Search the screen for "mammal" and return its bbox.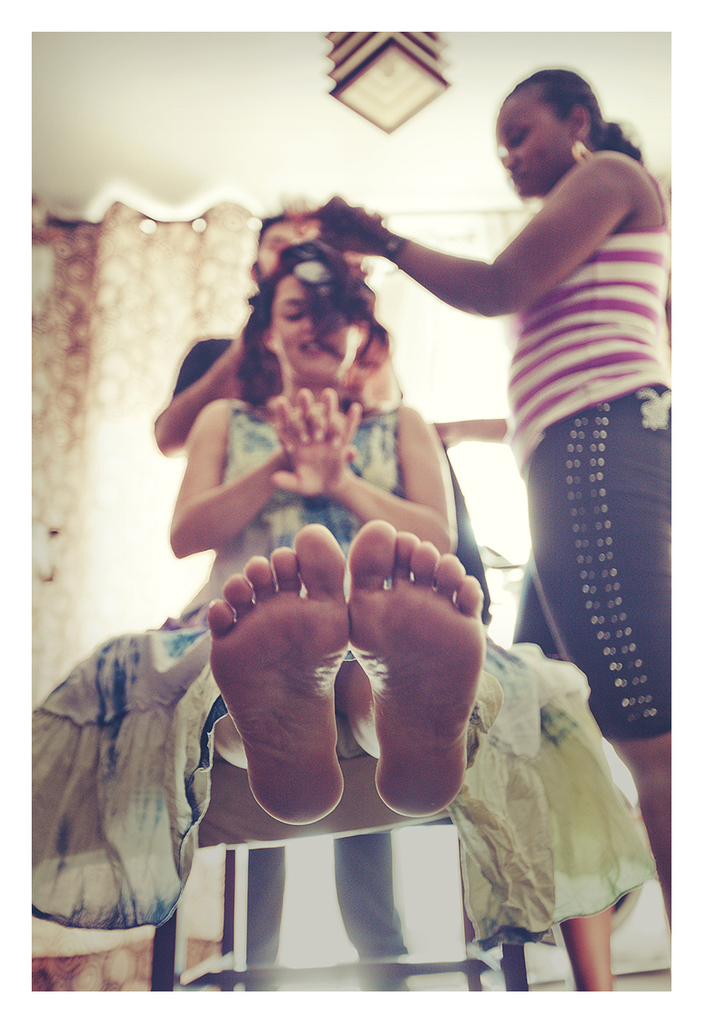
Found: region(310, 67, 676, 931).
